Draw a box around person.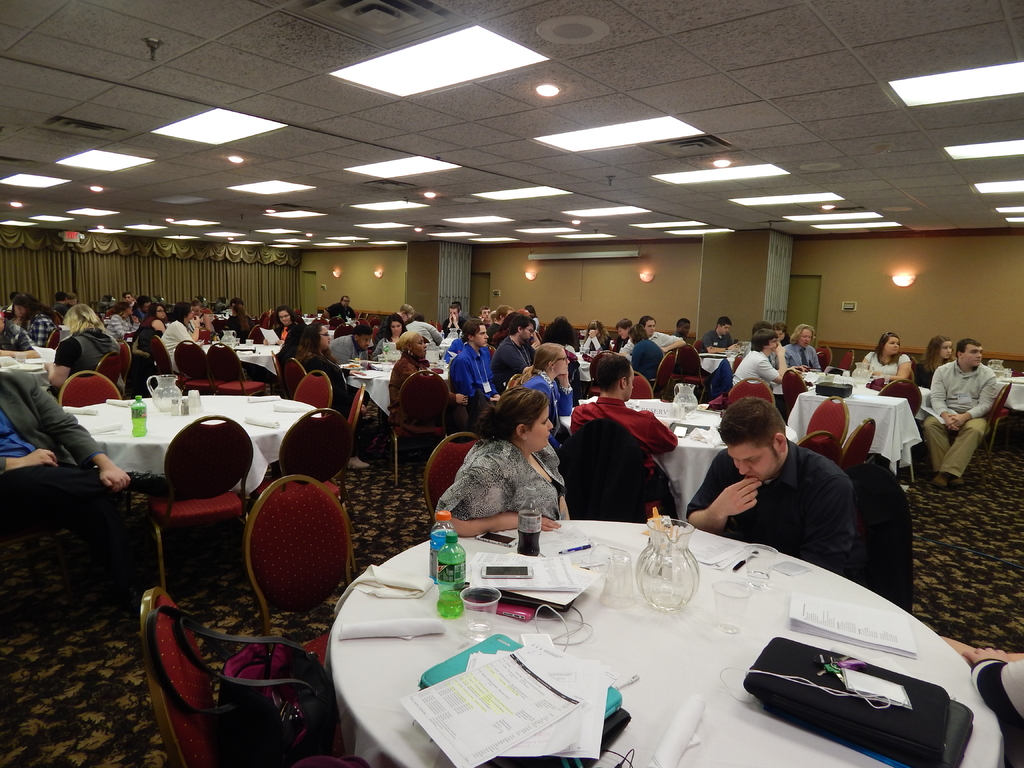
(x1=105, y1=289, x2=218, y2=380).
